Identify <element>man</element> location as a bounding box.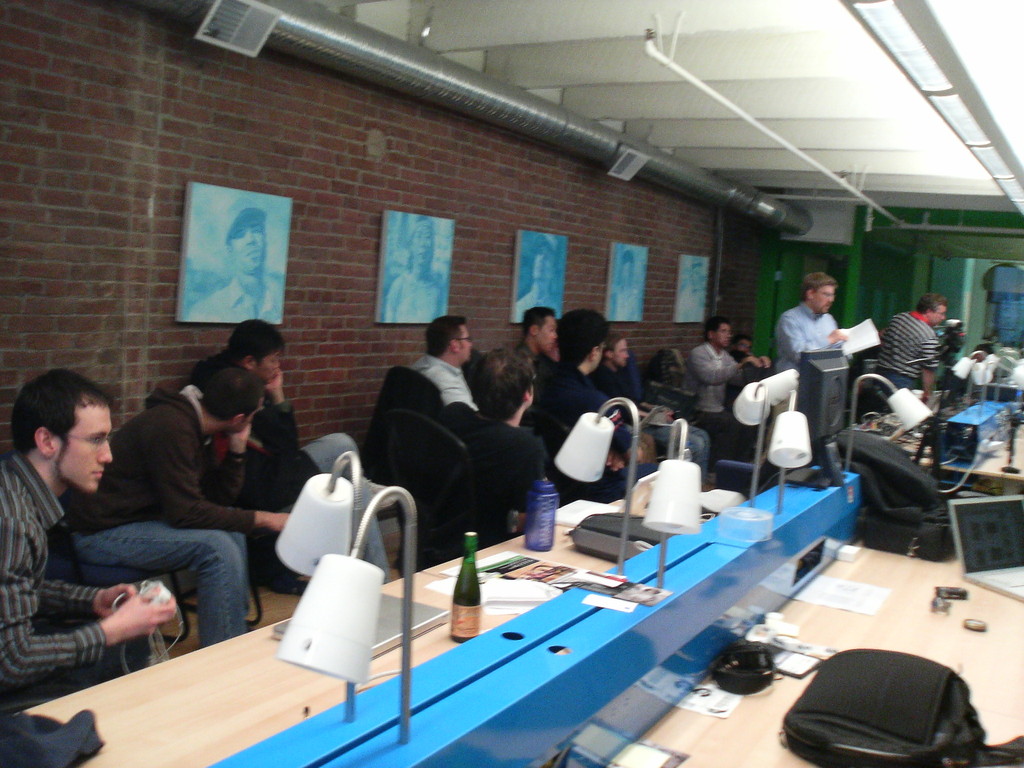
BBox(511, 308, 556, 371).
